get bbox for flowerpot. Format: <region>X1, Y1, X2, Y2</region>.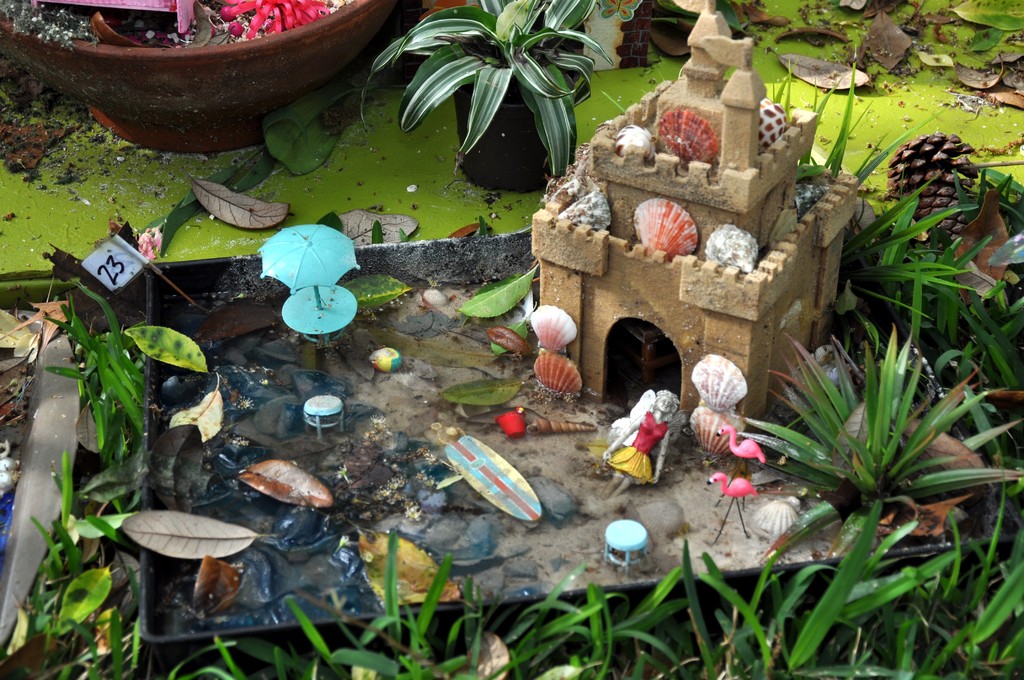
<region>451, 90, 565, 193</region>.
